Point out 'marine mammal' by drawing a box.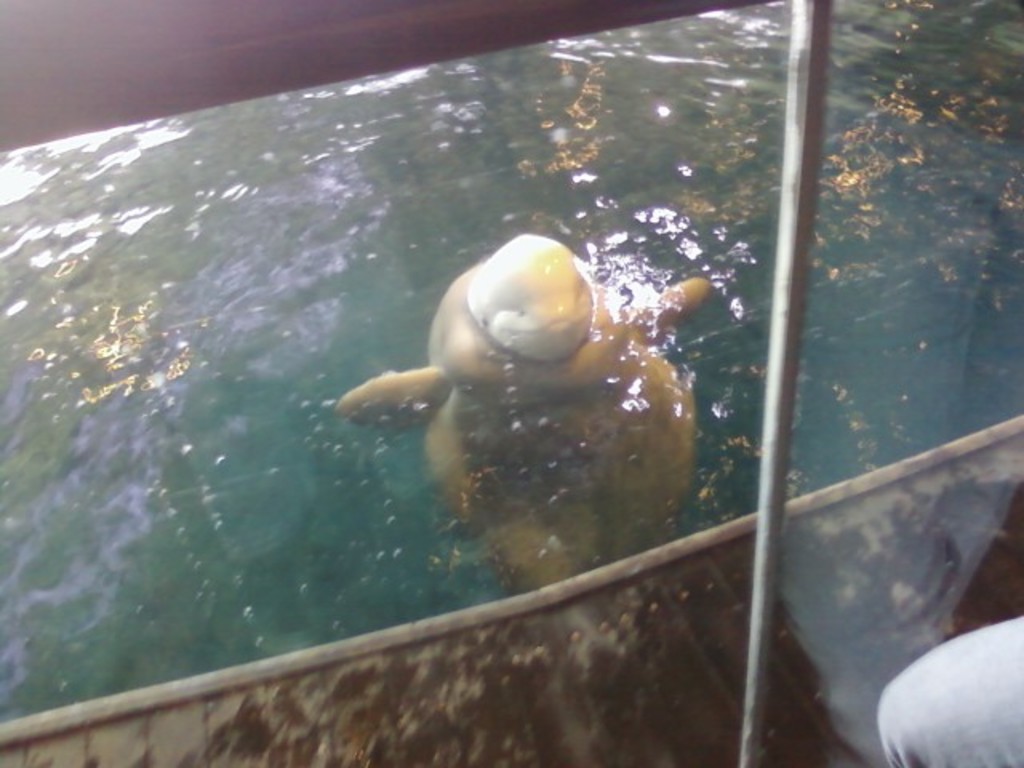
bbox=(277, 251, 707, 587).
